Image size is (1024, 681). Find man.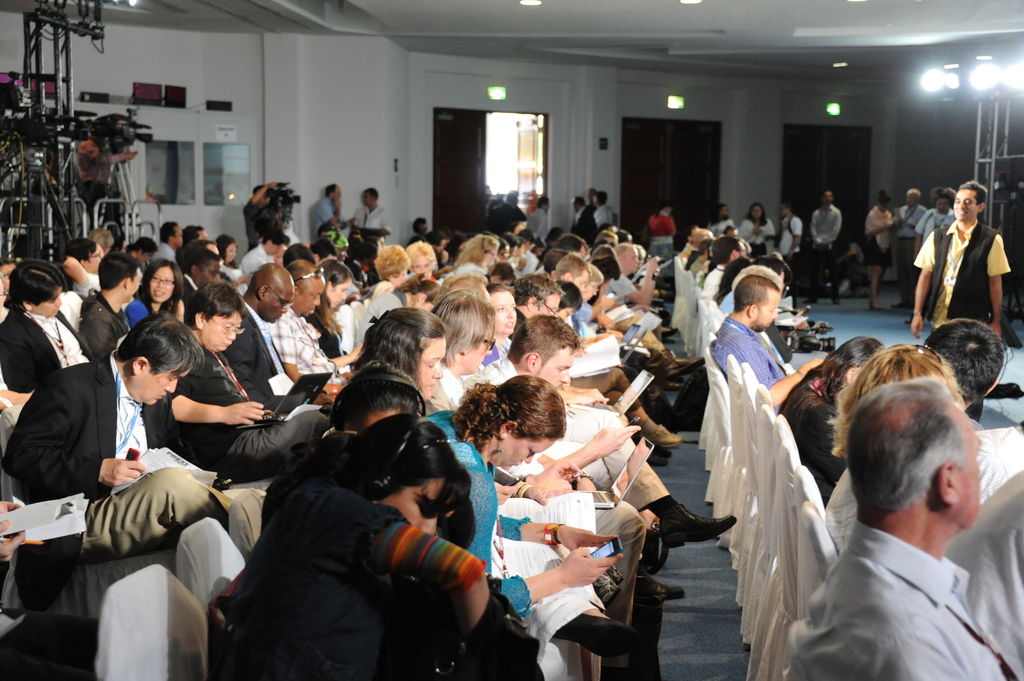
bbox=[524, 199, 552, 243].
